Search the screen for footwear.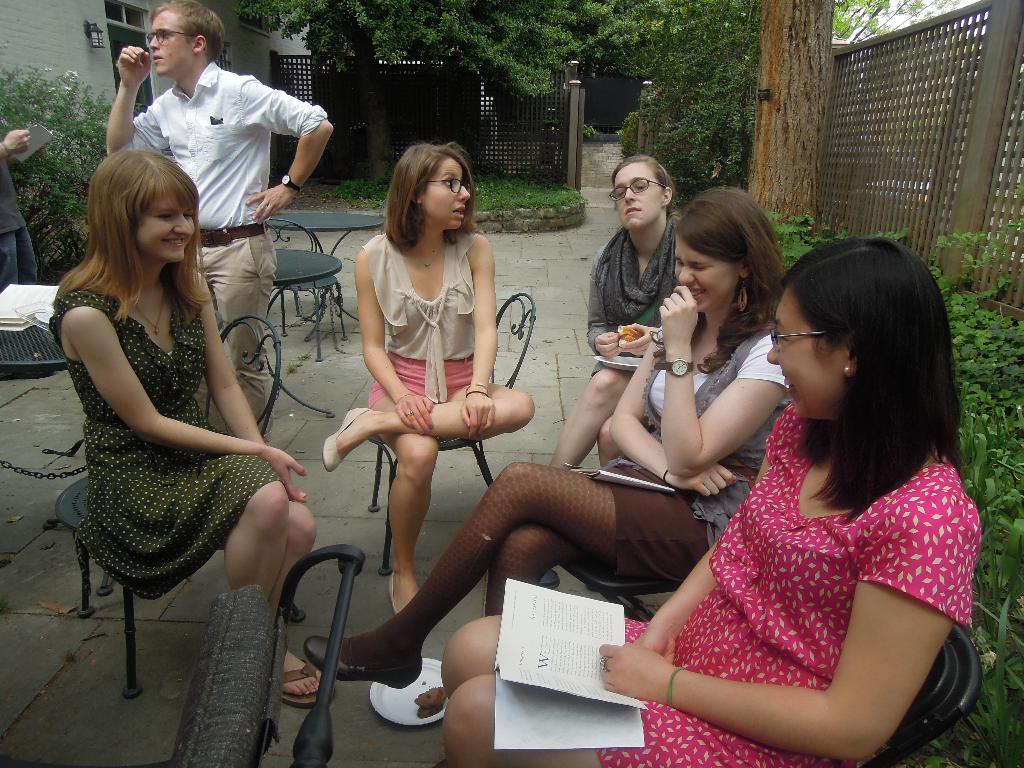
Found at l=385, t=572, r=419, b=614.
